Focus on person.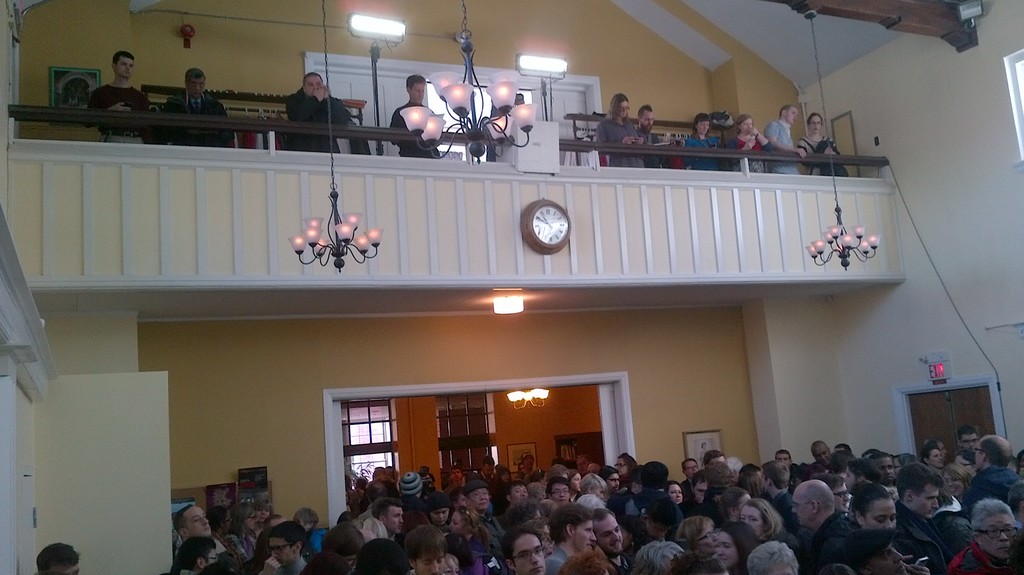
Focused at detection(282, 76, 378, 156).
